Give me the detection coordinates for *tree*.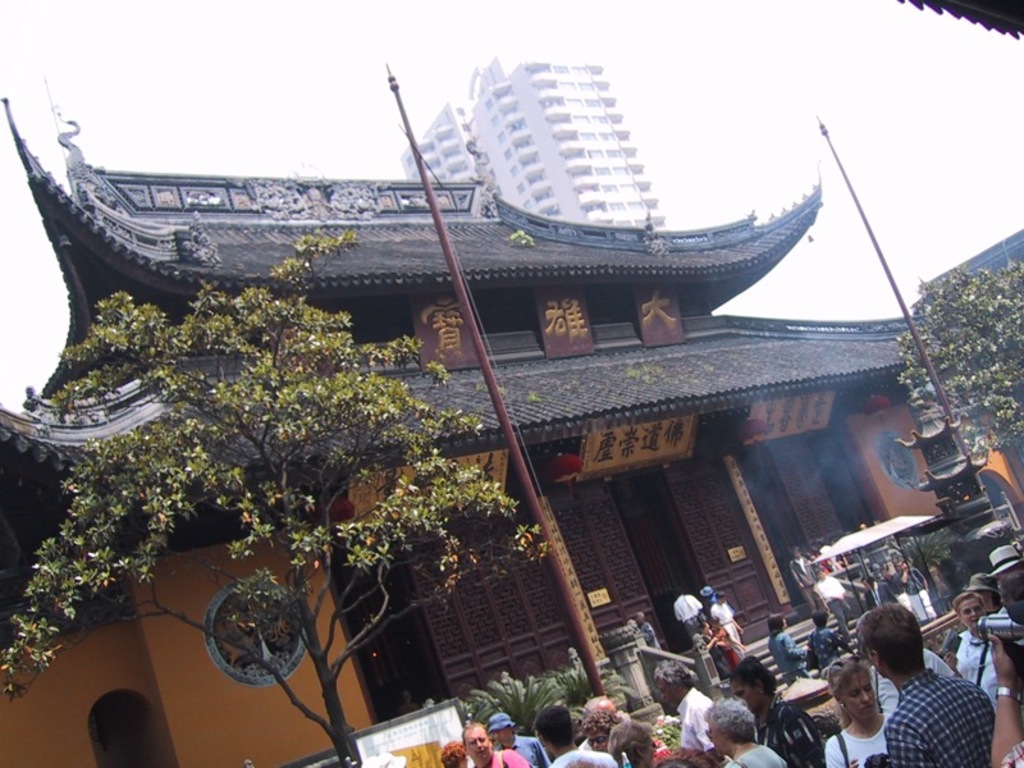
select_region(895, 260, 1023, 463).
